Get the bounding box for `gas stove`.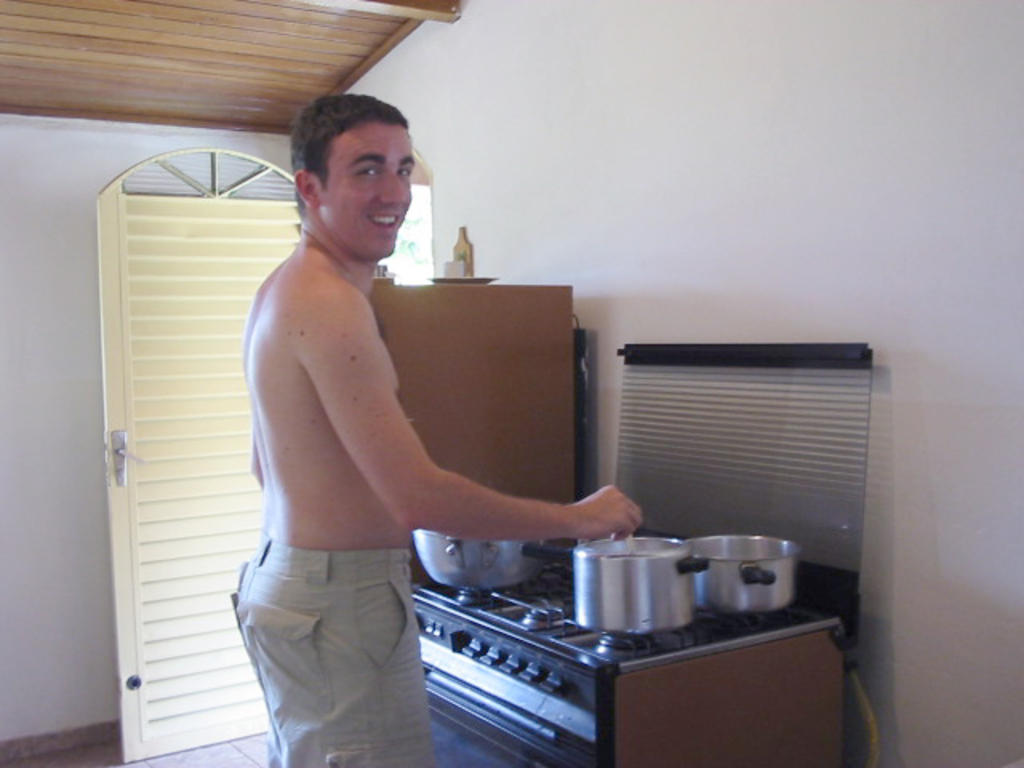
(411, 546, 835, 666).
